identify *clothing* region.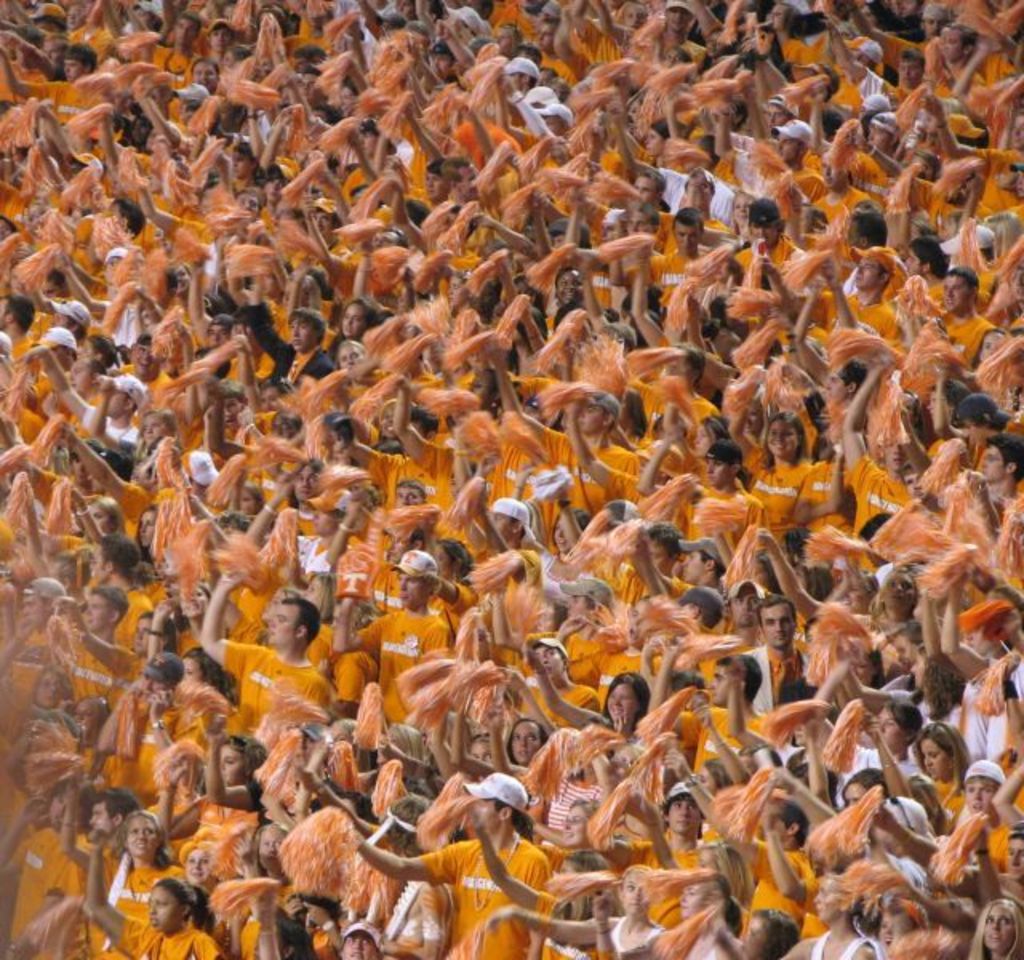
Region: select_region(0, 176, 46, 235).
